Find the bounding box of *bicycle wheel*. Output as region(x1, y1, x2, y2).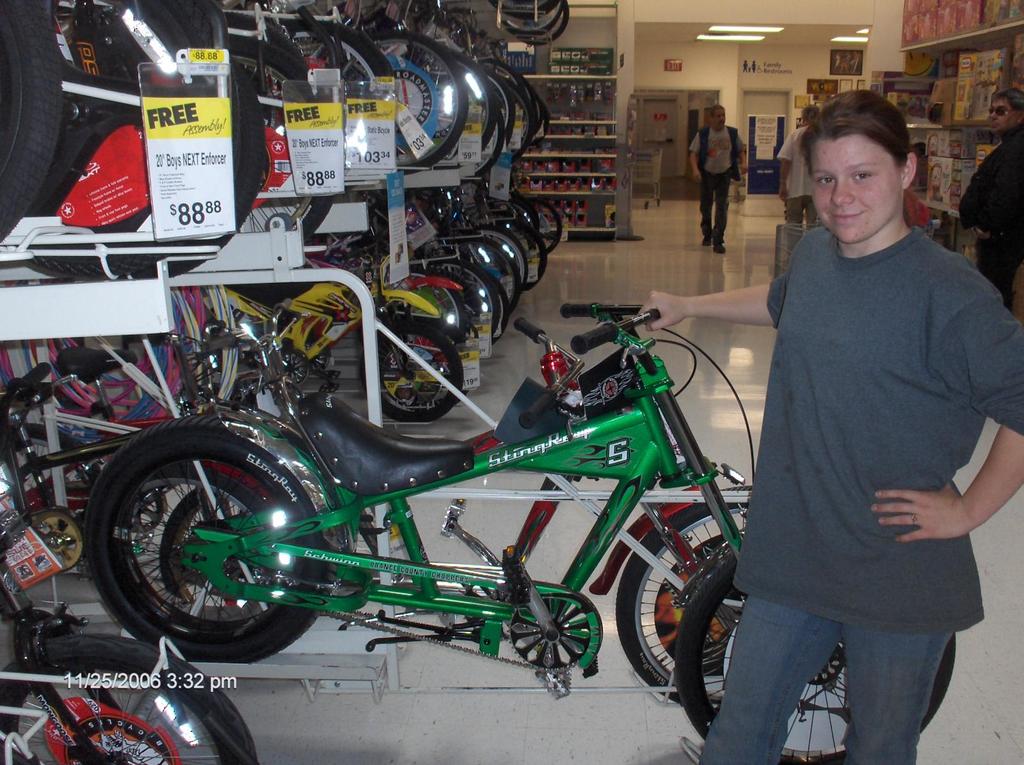
region(474, 53, 525, 149).
